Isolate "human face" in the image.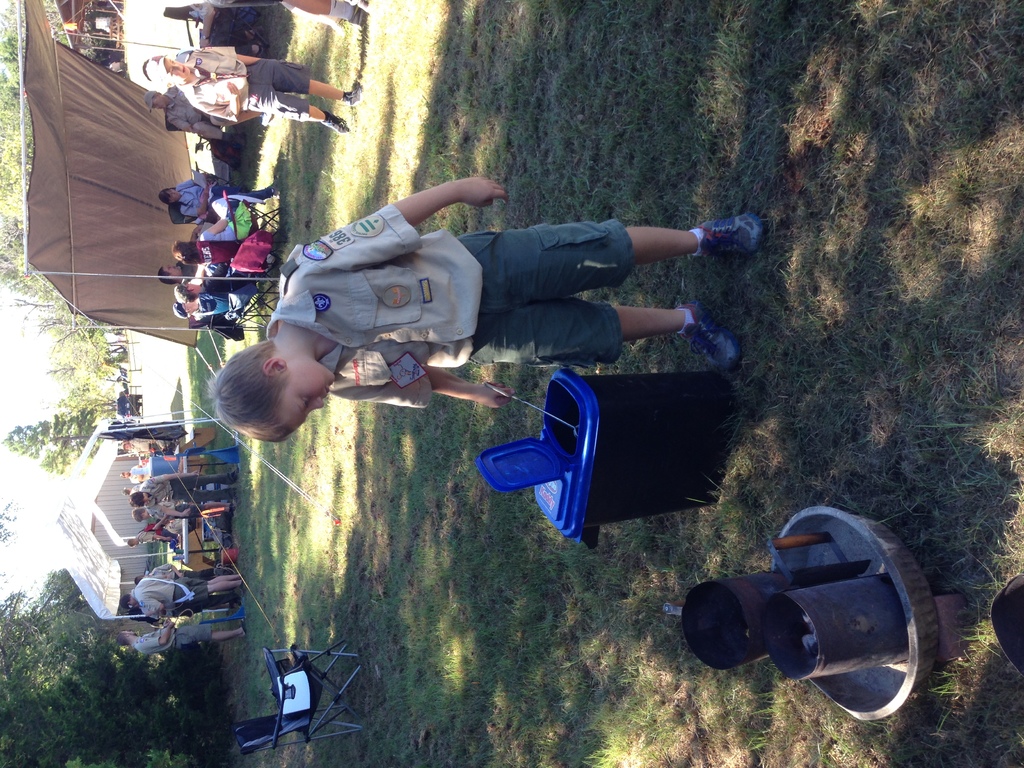
Isolated region: rect(121, 629, 138, 636).
